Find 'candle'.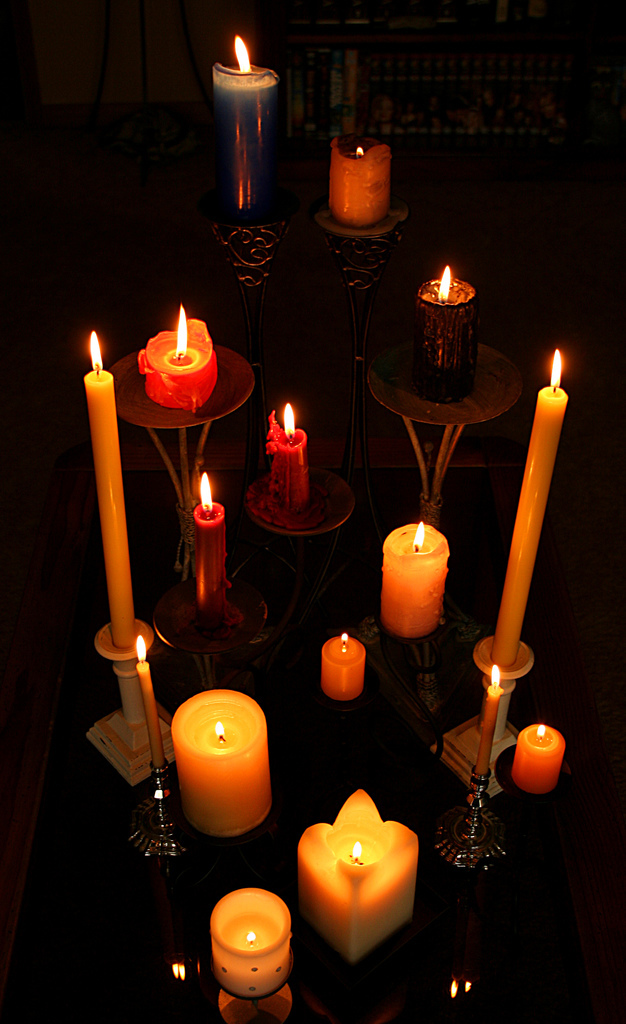
crop(210, 891, 299, 1001).
